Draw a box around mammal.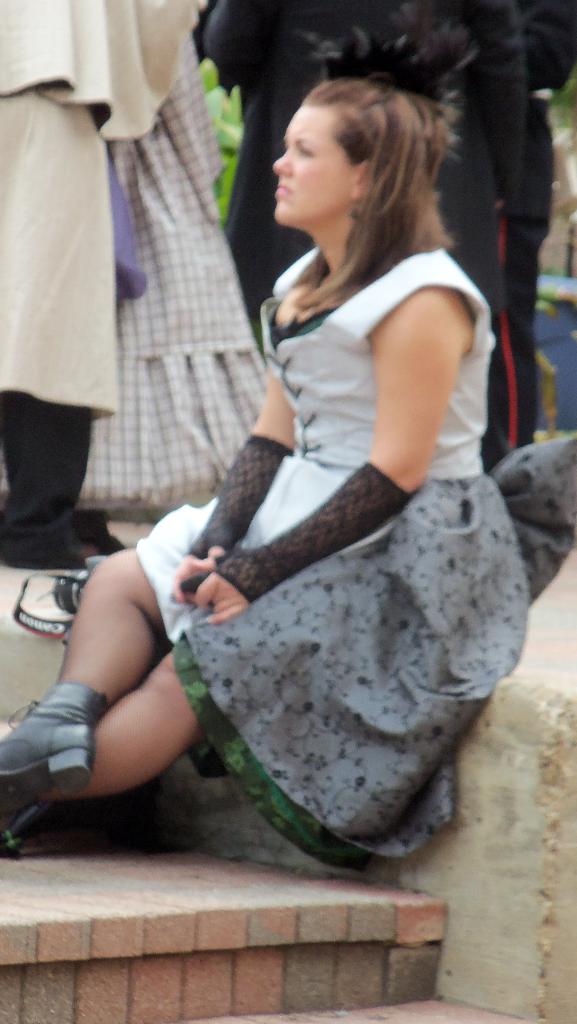
<box>203,0,576,467</box>.
